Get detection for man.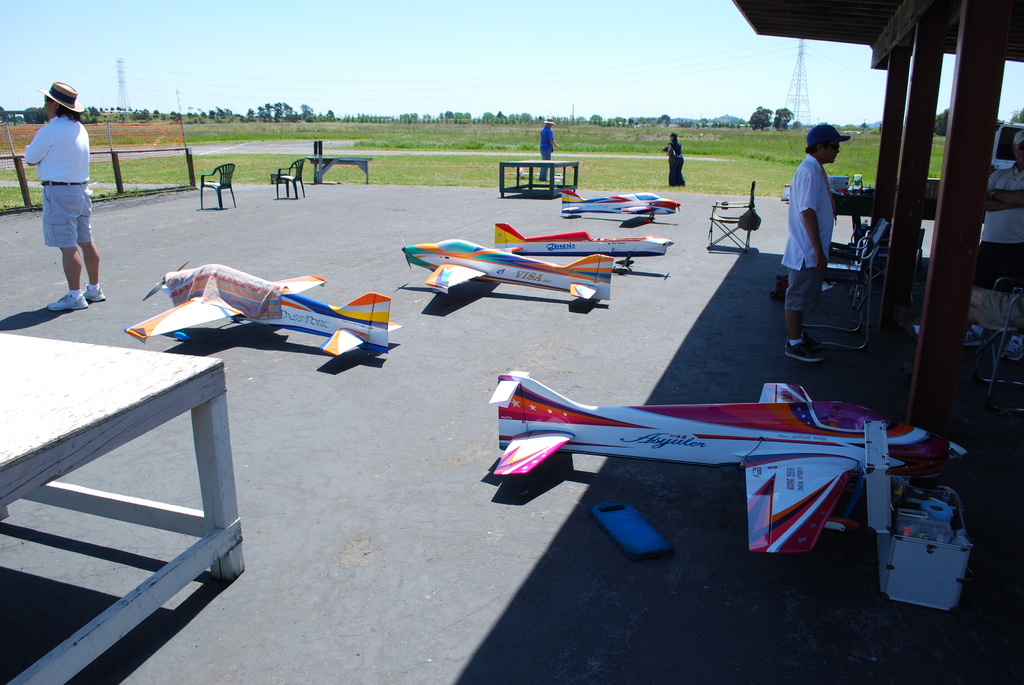
Detection: box=[660, 134, 687, 188].
